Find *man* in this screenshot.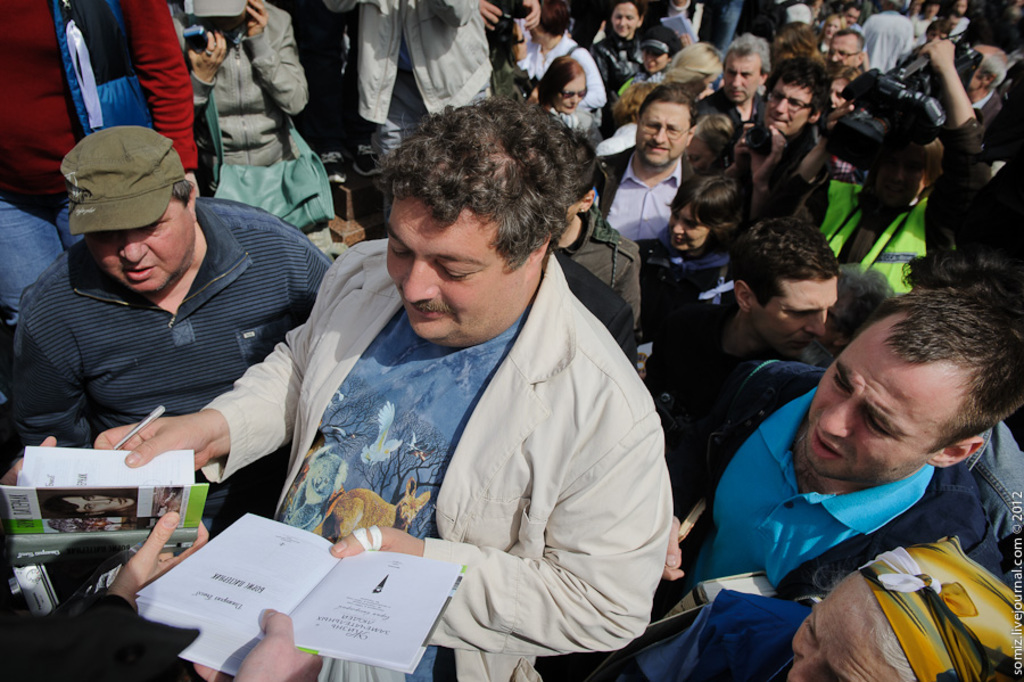
The bounding box for *man* is [700, 27, 778, 124].
